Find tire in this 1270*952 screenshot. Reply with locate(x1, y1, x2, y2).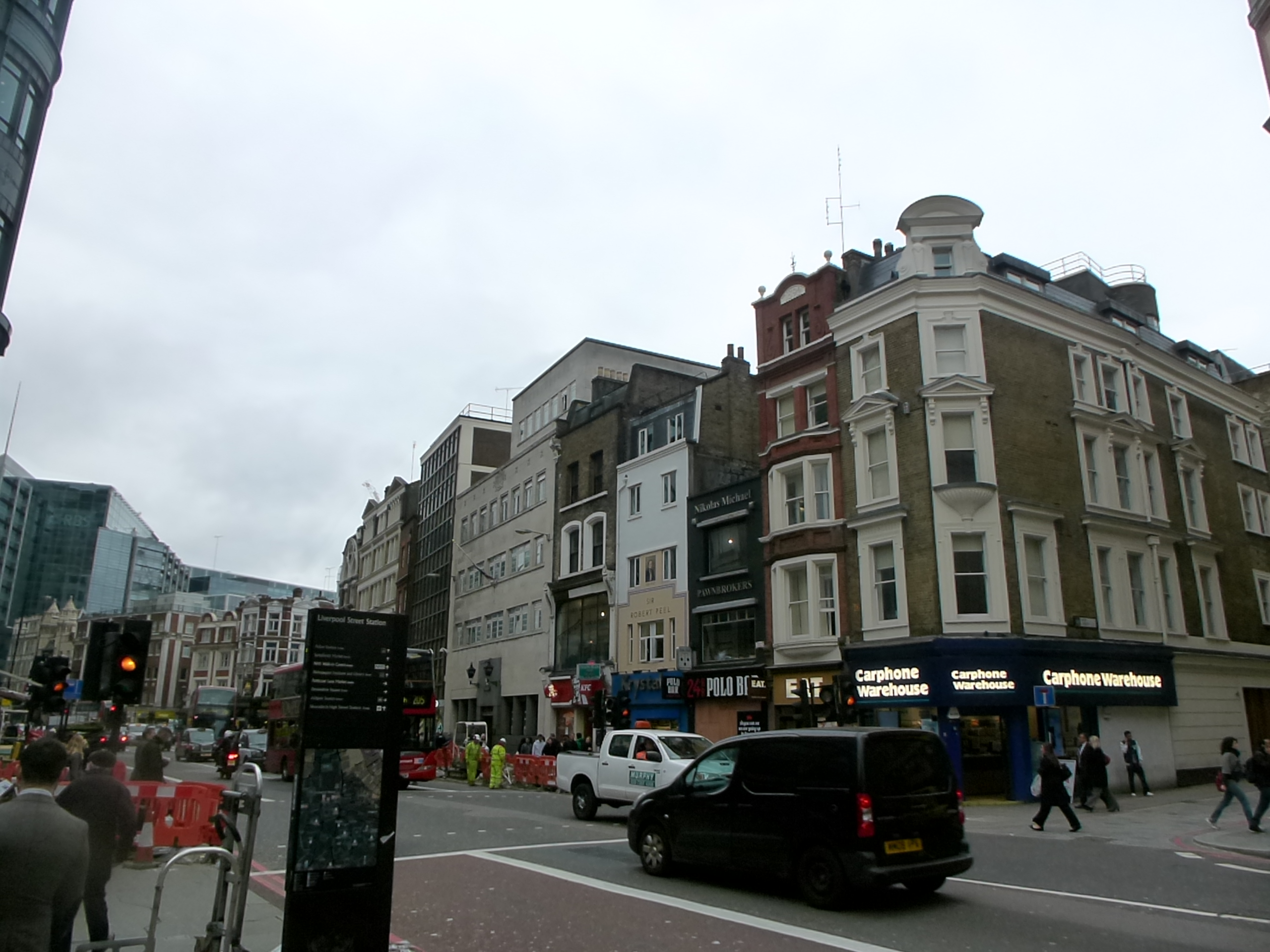
locate(136, 374, 146, 387).
